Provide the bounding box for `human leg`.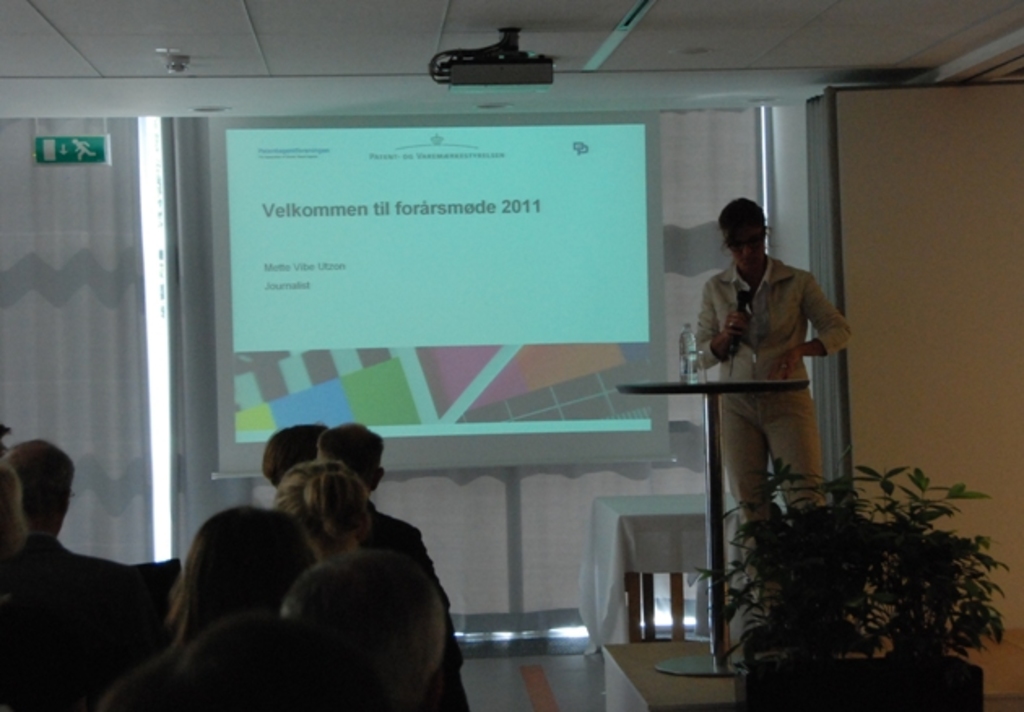
722 410 770 608.
